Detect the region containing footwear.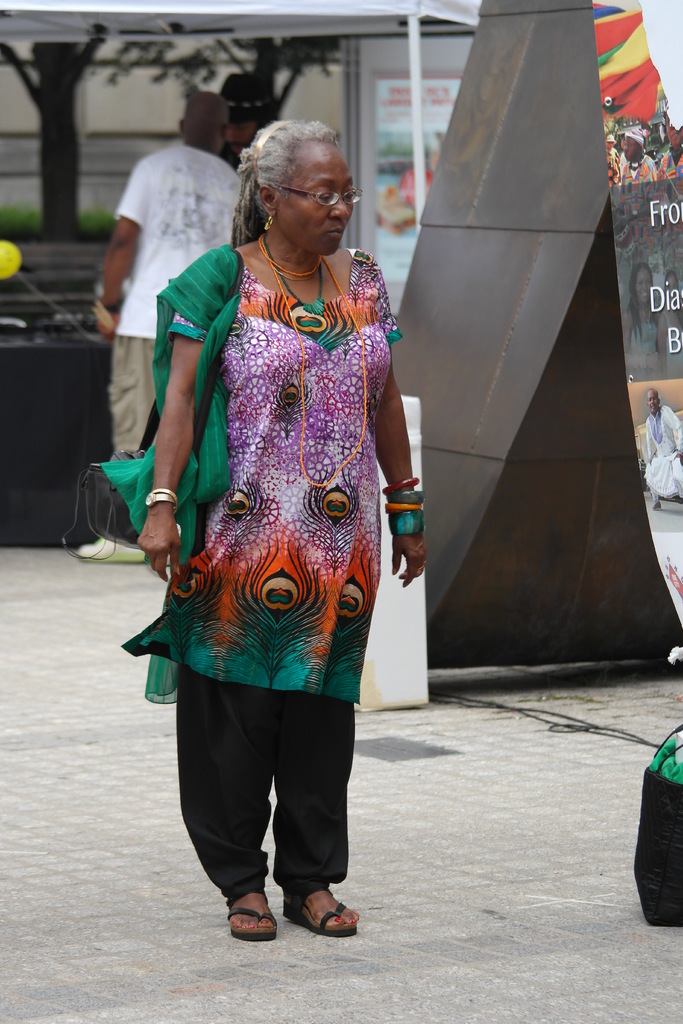
select_region(81, 532, 148, 564).
